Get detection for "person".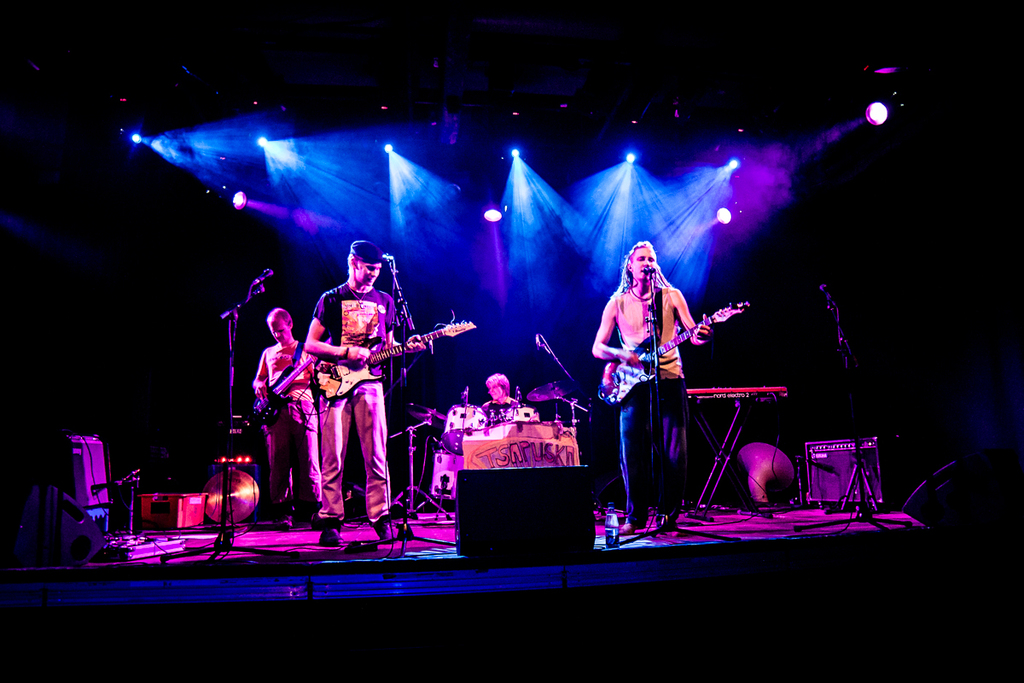
Detection: pyautogui.locateOnScreen(479, 372, 521, 411).
